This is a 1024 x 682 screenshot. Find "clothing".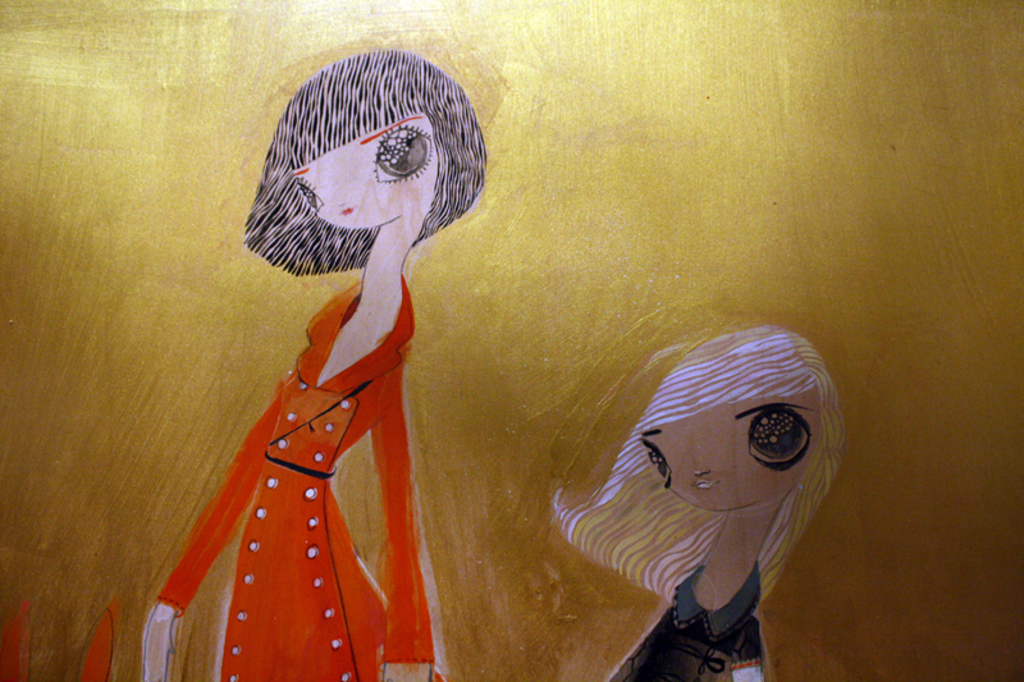
Bounding box: [x1=603, y1=563, x2=759, y2=681].
